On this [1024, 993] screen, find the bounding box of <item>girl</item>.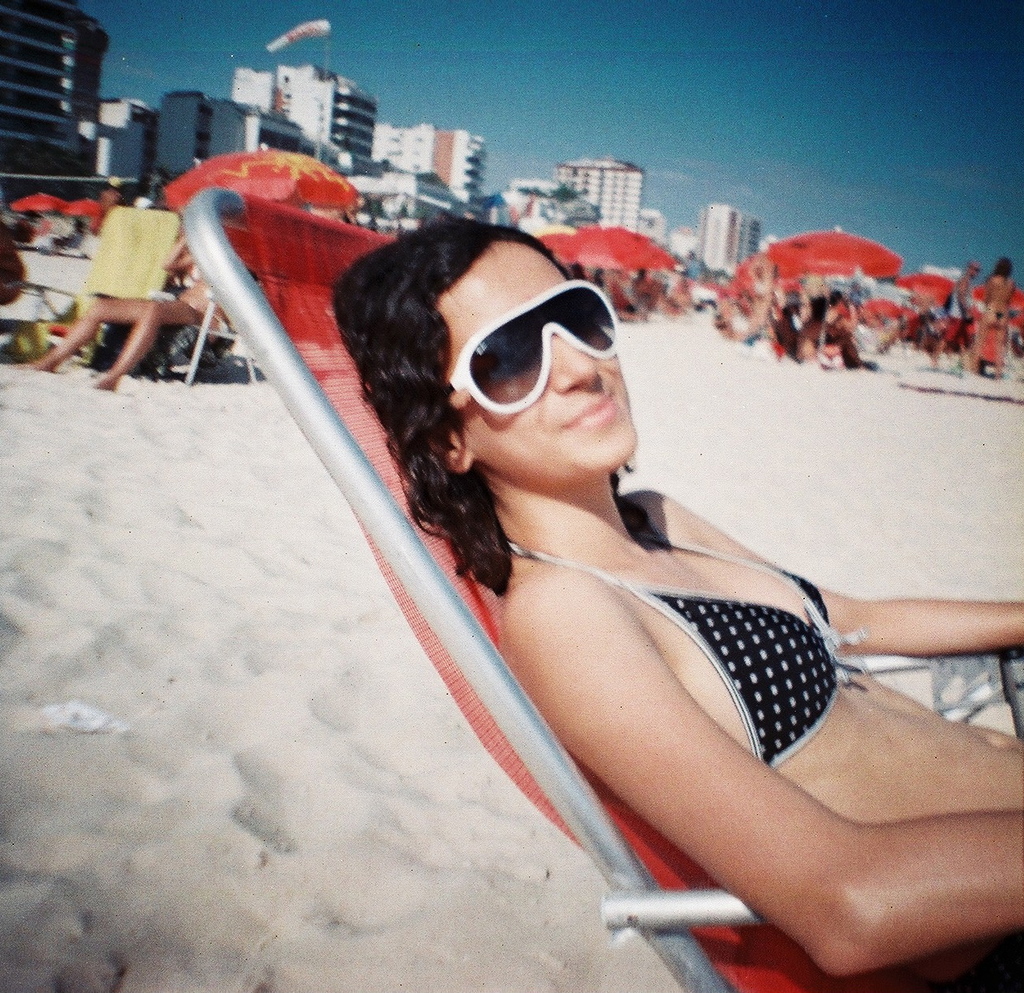
Bounding box: <region>332, 219, 1023, 980</region>.
